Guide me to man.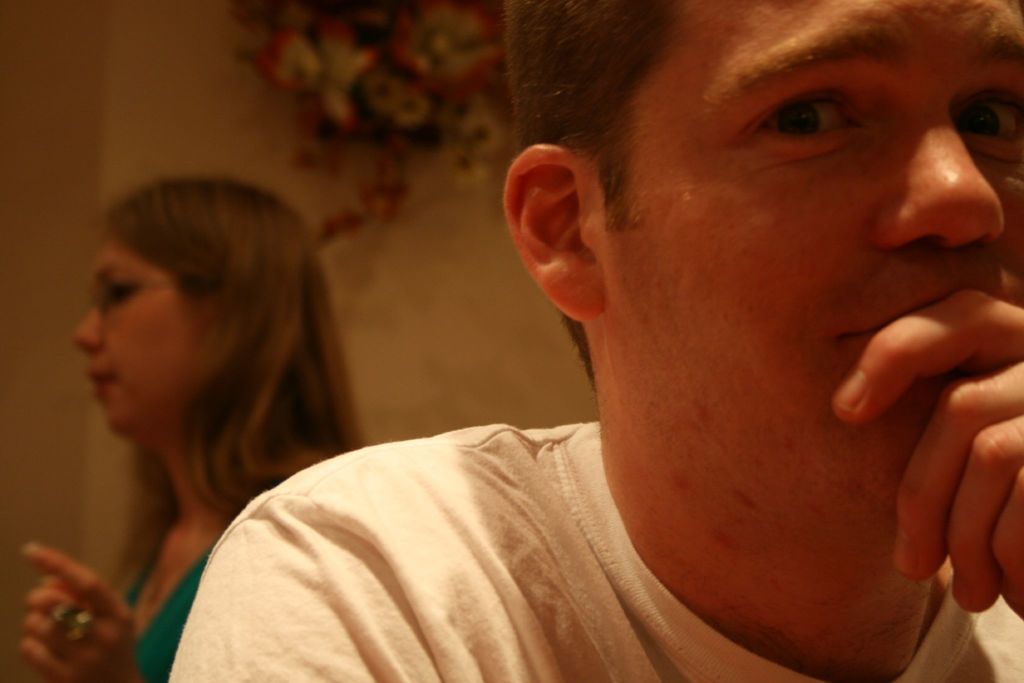
Guidance: BBox(166, 0, 1023, 682).
